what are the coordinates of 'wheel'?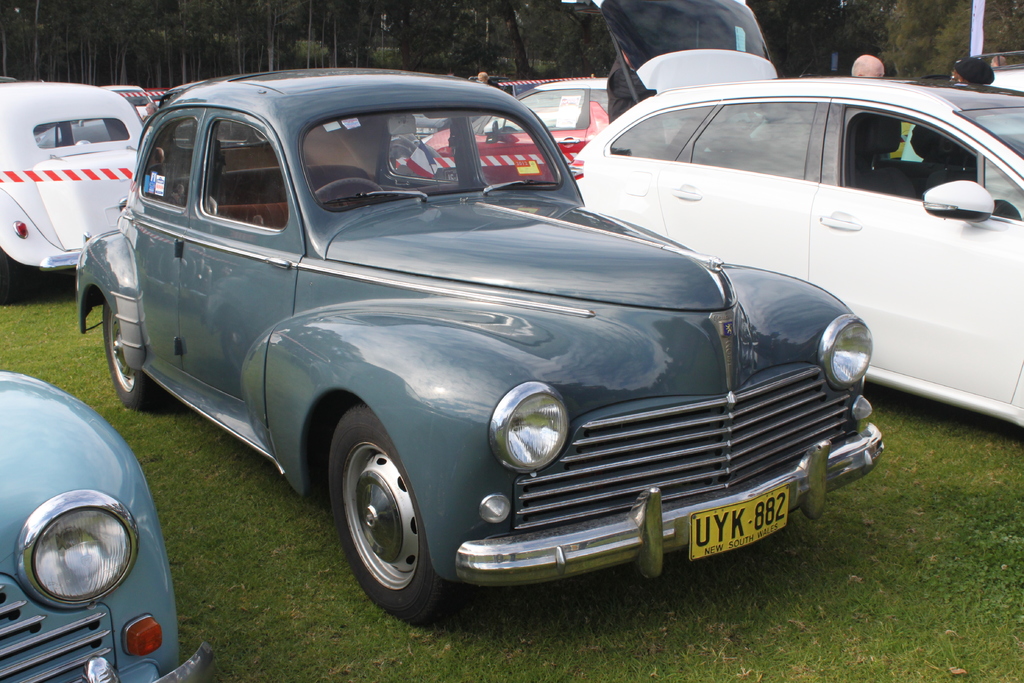
region(102, 300, 165, 412).
